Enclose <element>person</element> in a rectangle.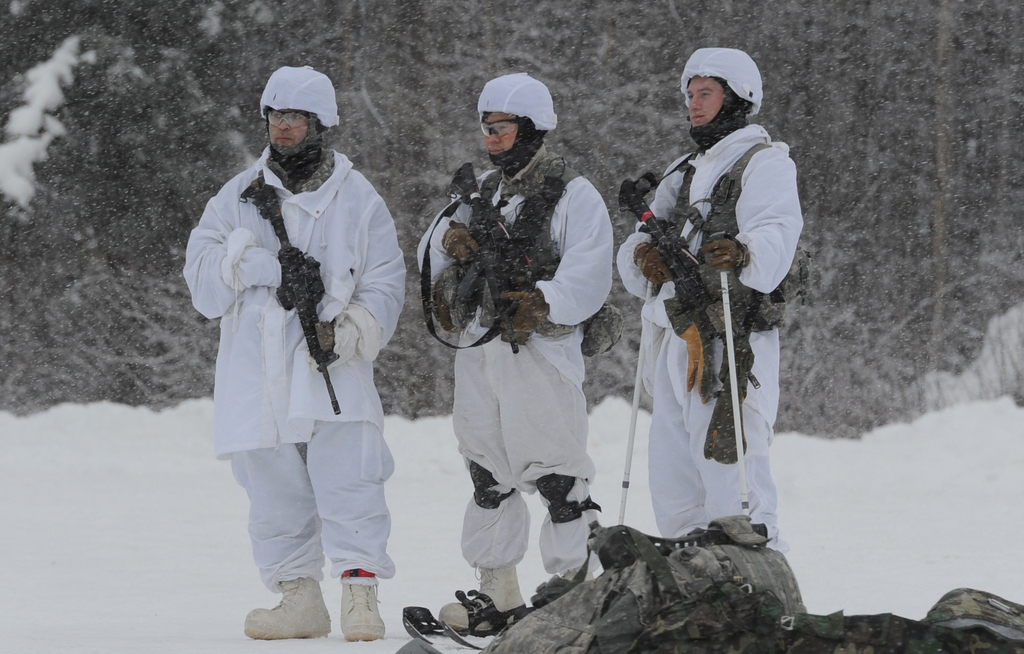
{"left": 193, "top": 72, "right": 406, "bottom": 648}.
